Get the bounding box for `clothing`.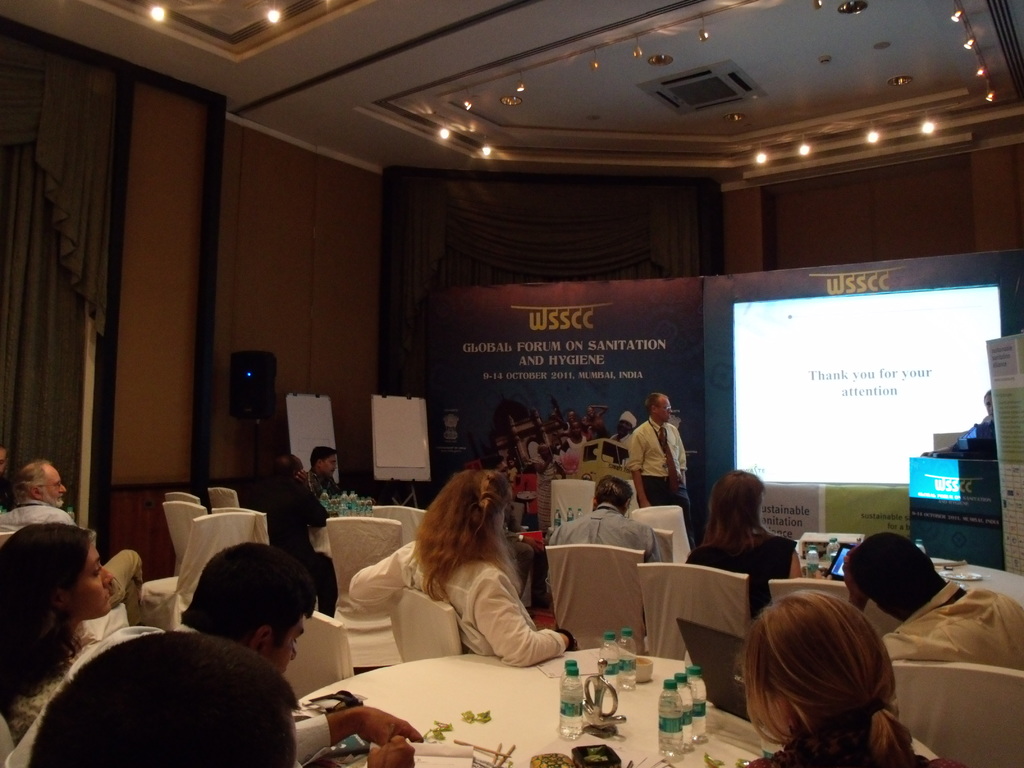
(532, 511, 660, 564).
